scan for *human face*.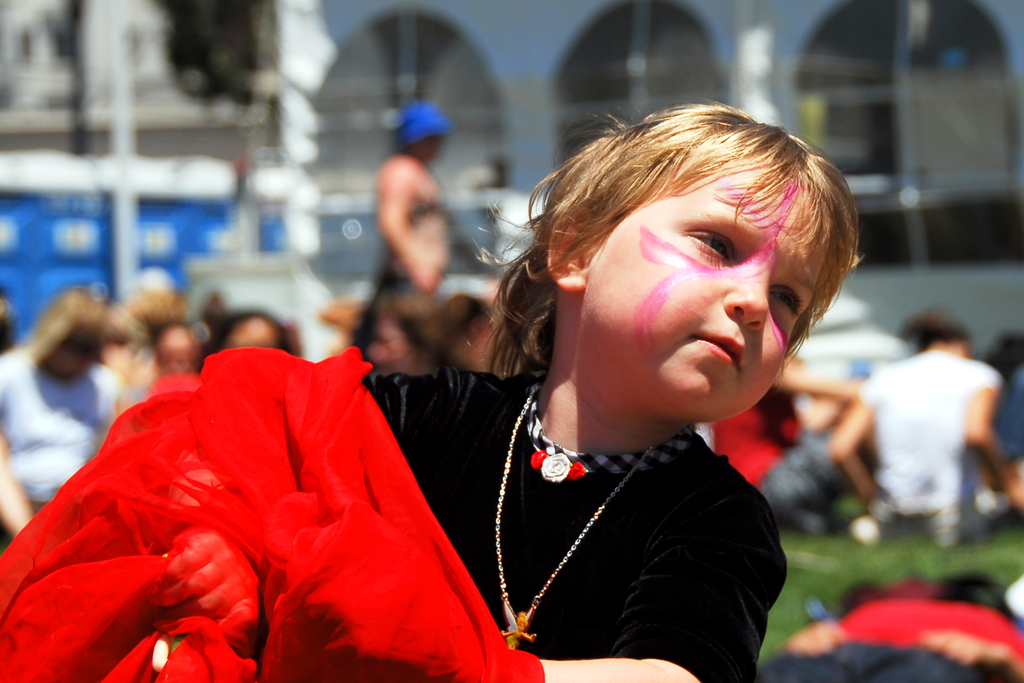
Scan result: BBox(584, 166, 829, 421).
